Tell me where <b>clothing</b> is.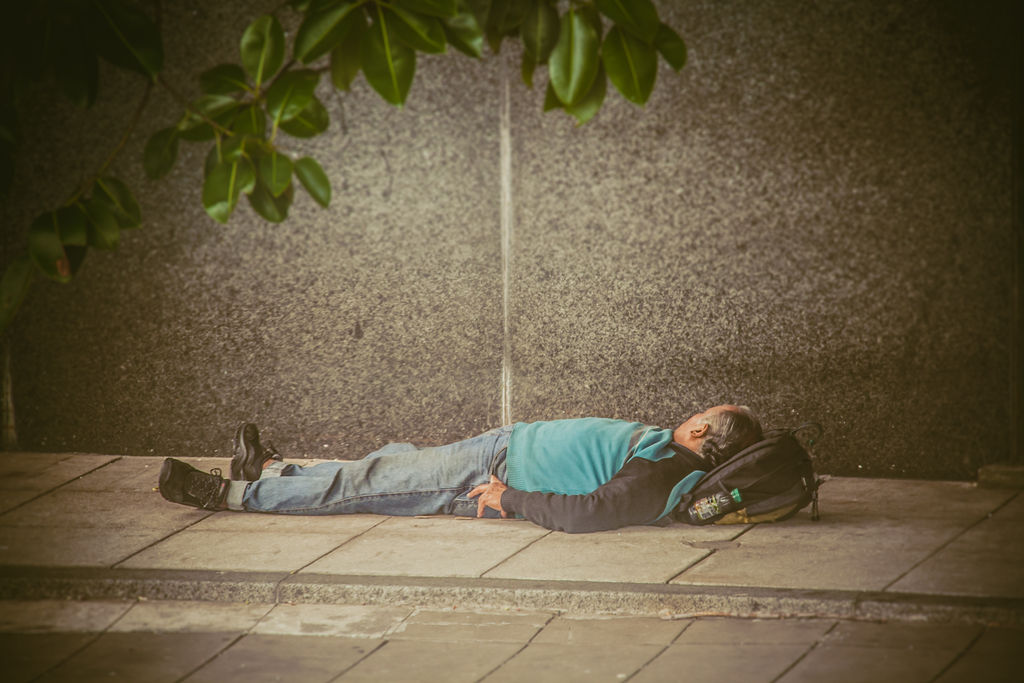
<b>clothing</b> is at pyautogui.locateOnScreen(241, 416, 712, 538).
